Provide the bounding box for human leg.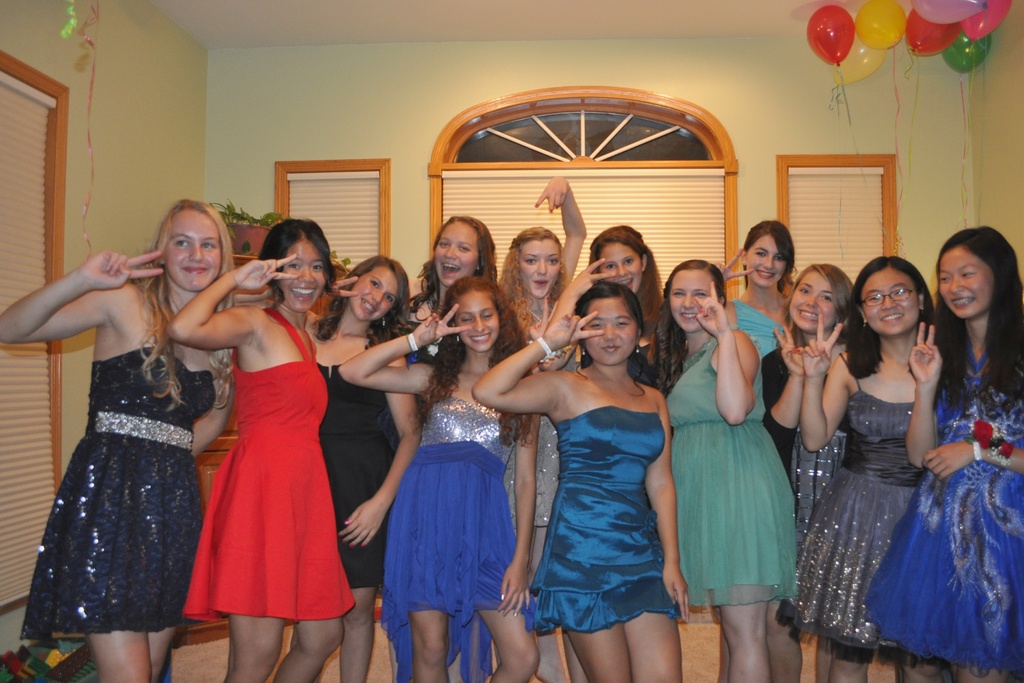
pyautogui.locateOnScreen(87, 624, 171, 682).
